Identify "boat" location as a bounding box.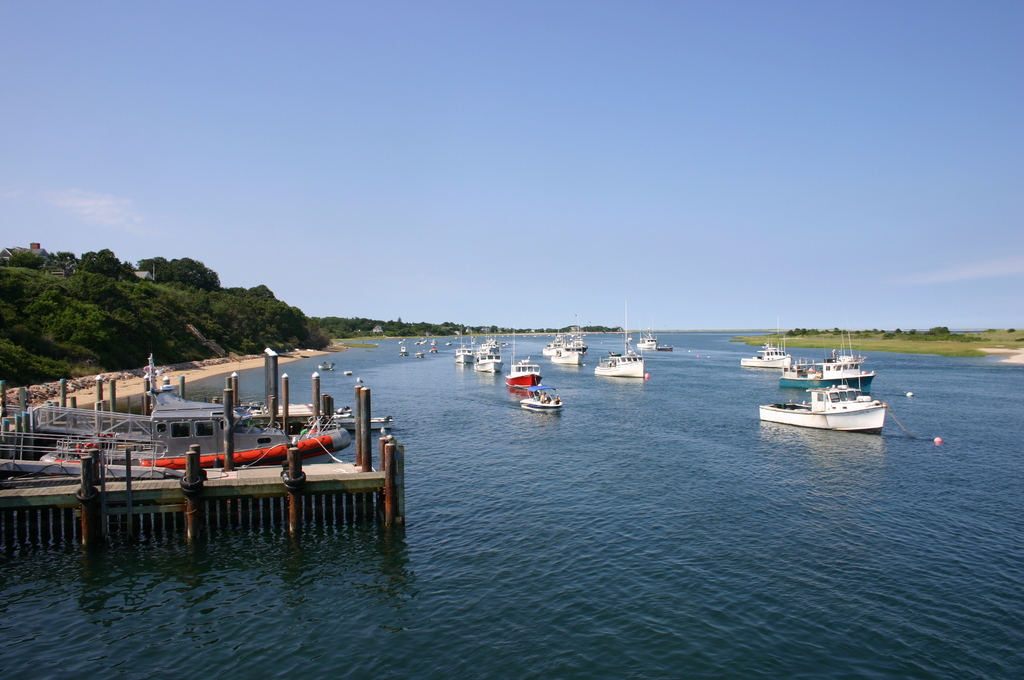
box(445, 339, 456, 350).
